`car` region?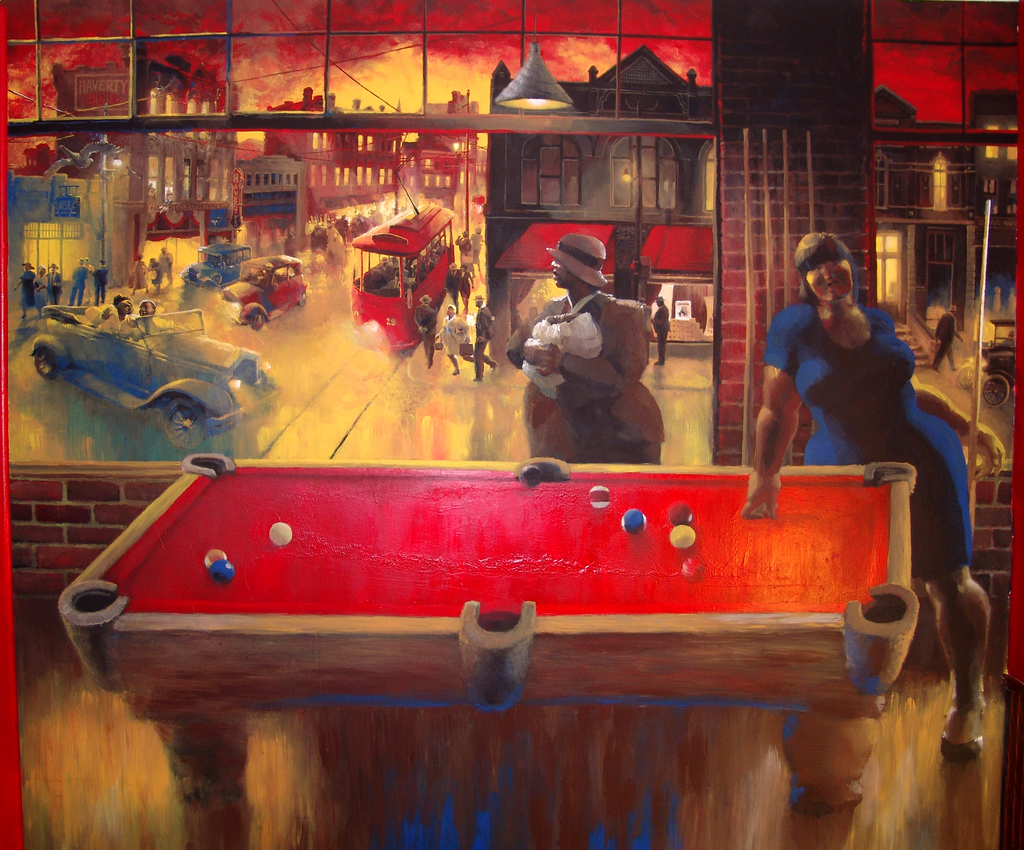
pyautogui.locateOnScreen(184, 232, 261, 296)
